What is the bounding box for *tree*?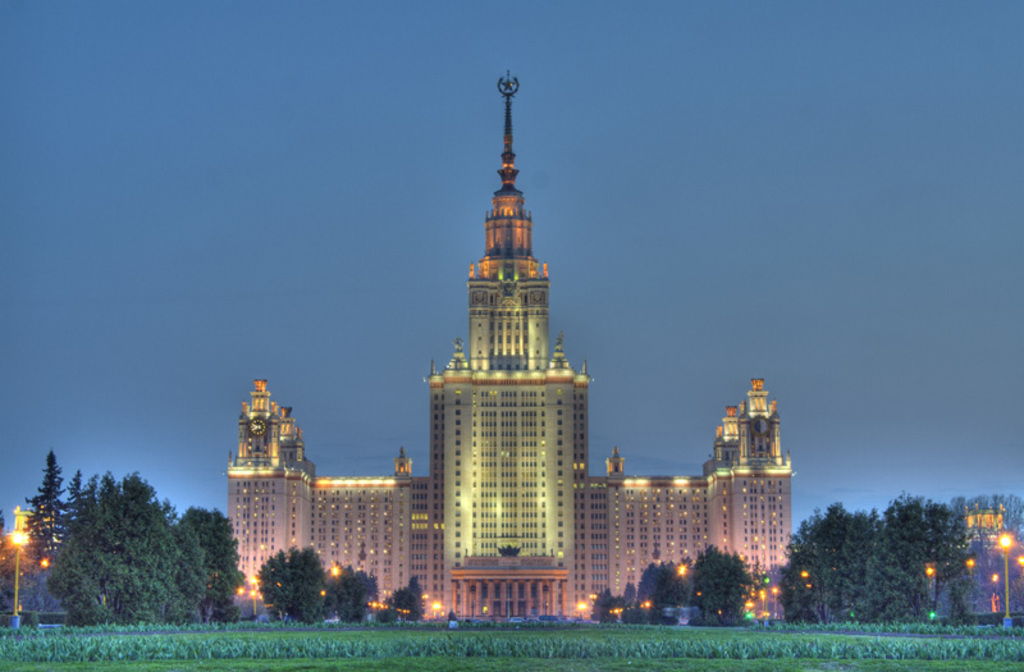
{"x1": 13, "y1": 453, "x2": 70, "y2": 558}.
